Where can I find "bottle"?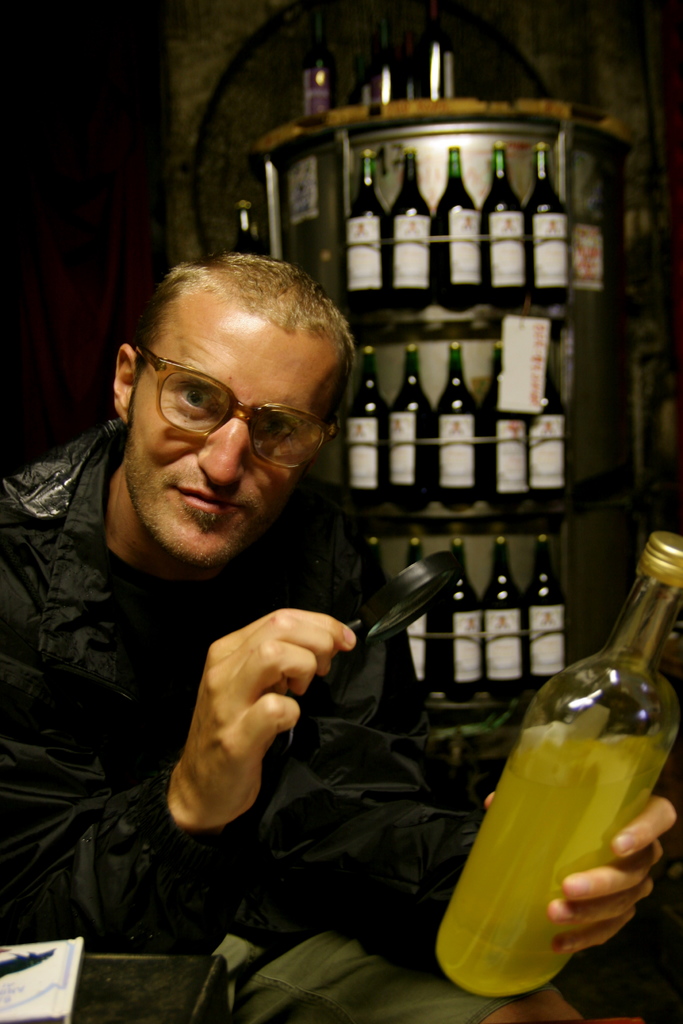
You can find it at region(531, 532, 564, 685).
